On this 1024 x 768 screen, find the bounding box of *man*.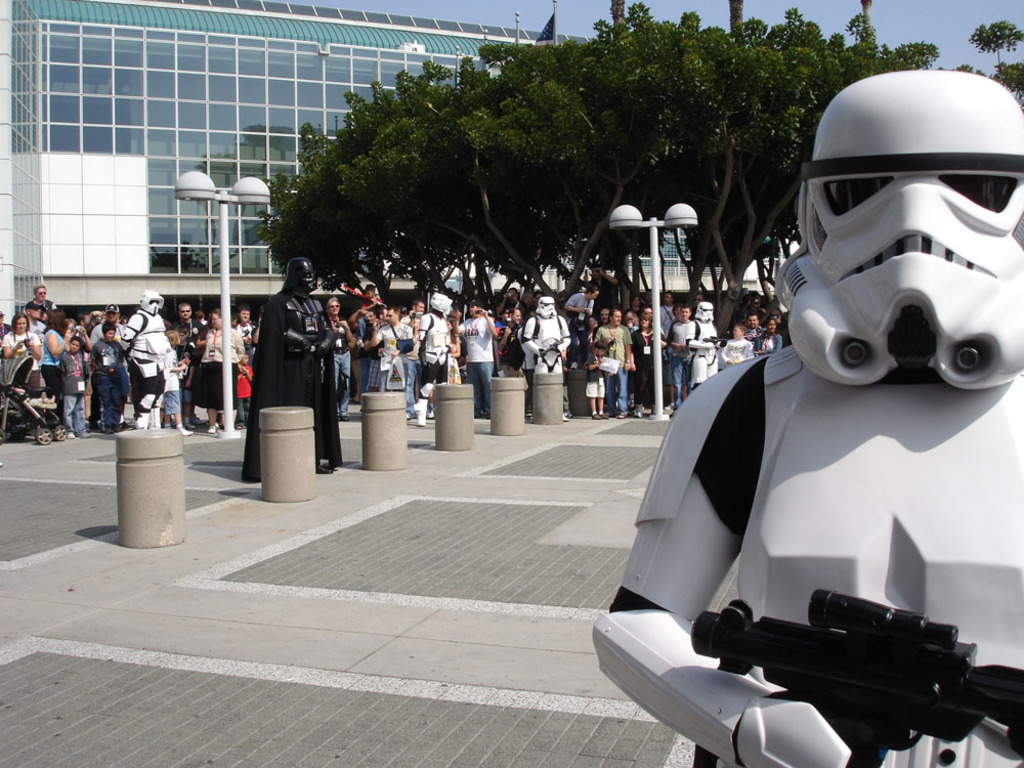
Bounding box: <region>589, 301, 638, 418</region>.
